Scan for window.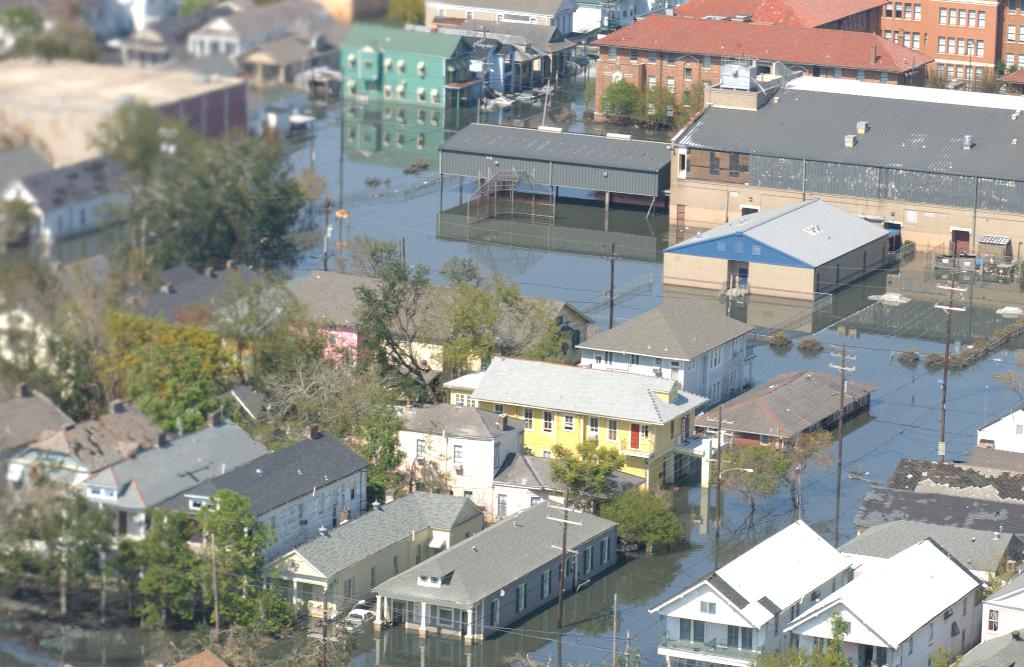
Scan result: x1=728 y1=366 x2=741 y2=392.
